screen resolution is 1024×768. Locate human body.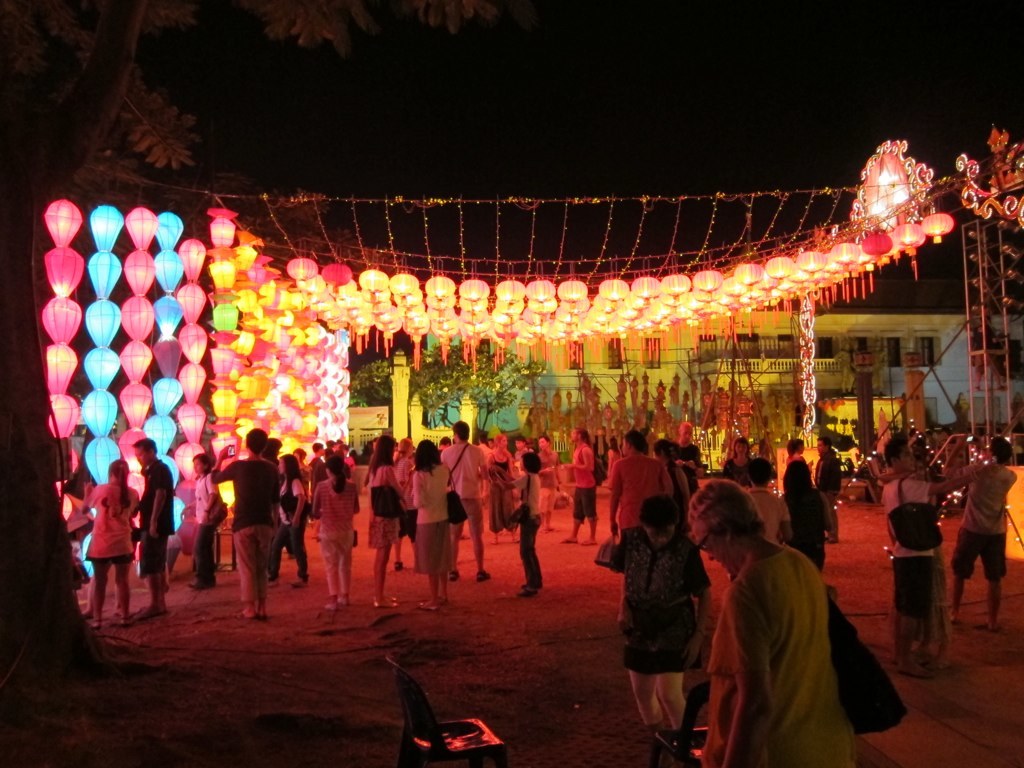
rect(408, 446, 451, 606).
